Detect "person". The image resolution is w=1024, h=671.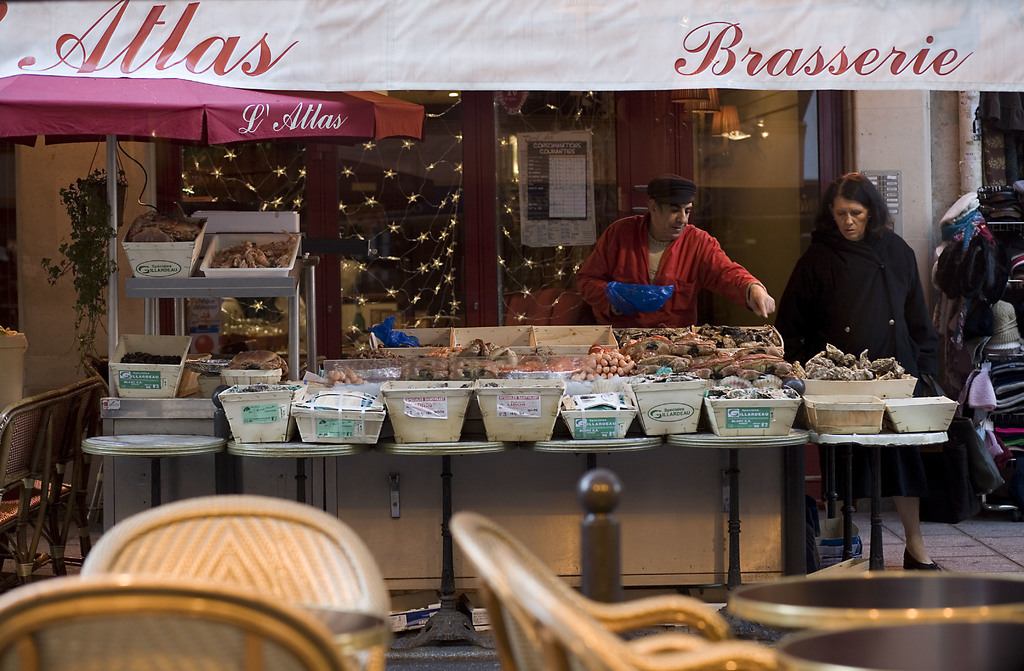
pyautogui.locateOnScreen(566, 175, 775, 330).
